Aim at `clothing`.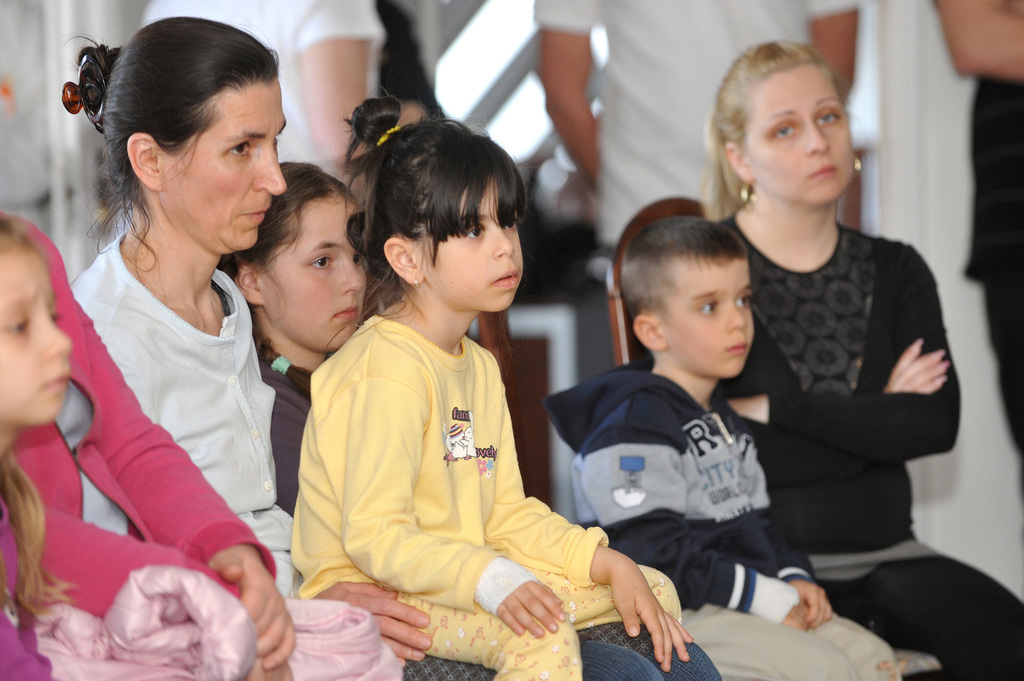
Aimed at 524, 0, 865, 291.
